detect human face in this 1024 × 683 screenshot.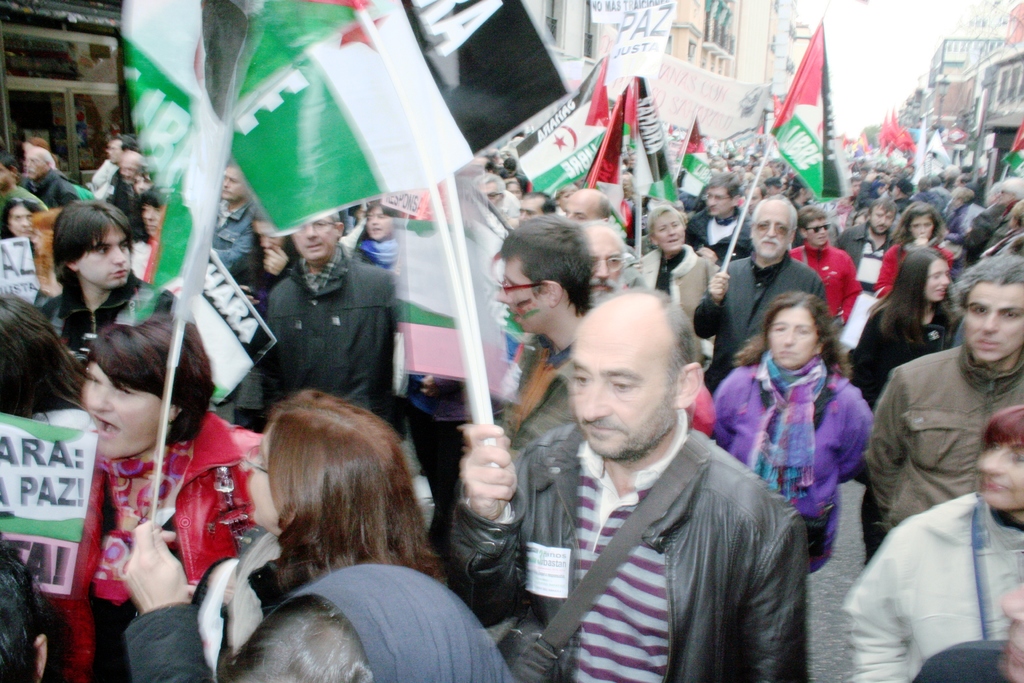
Detection: [left=572, top=298, right=676, bottom=463].
